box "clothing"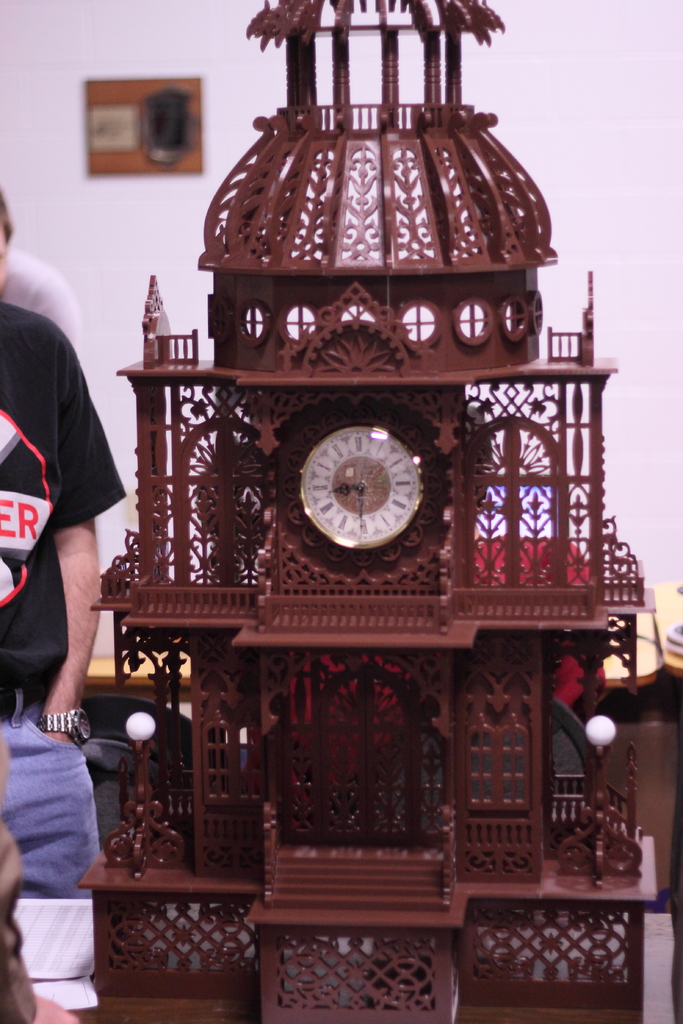
region(5, 252, 74, 340)
